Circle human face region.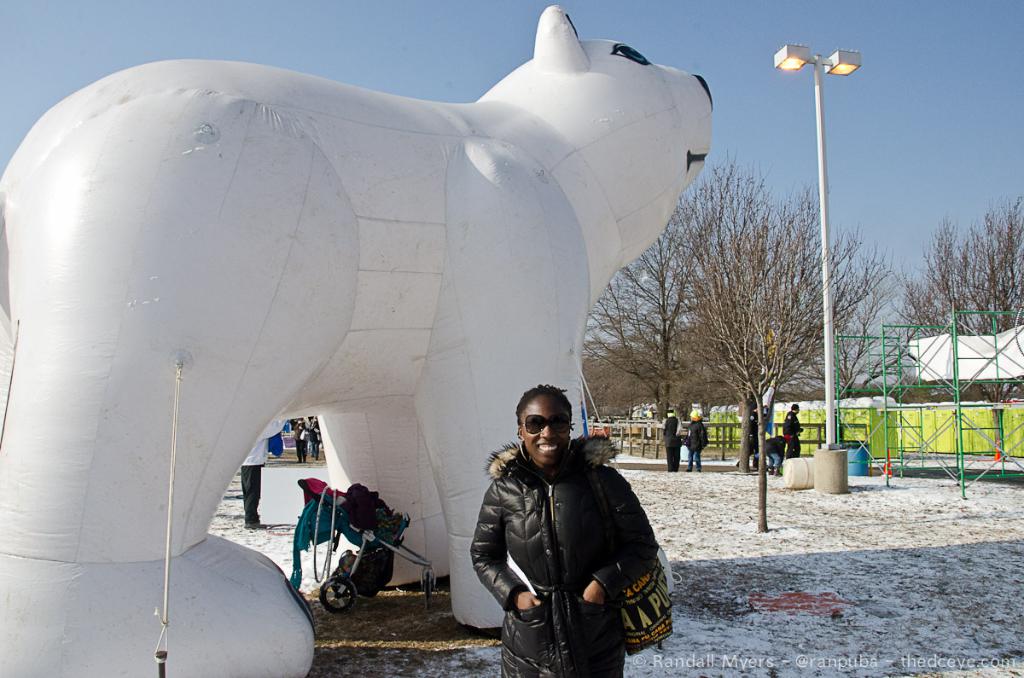
Region: 520 392 575 461.
